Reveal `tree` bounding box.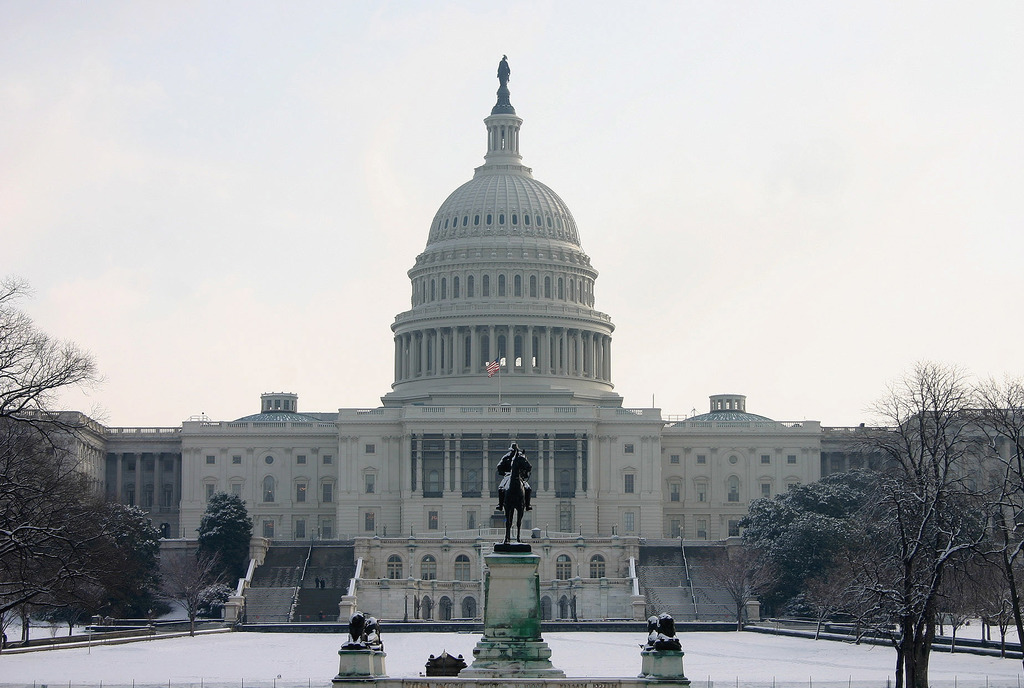
Revealed: 141:547:234:636.
